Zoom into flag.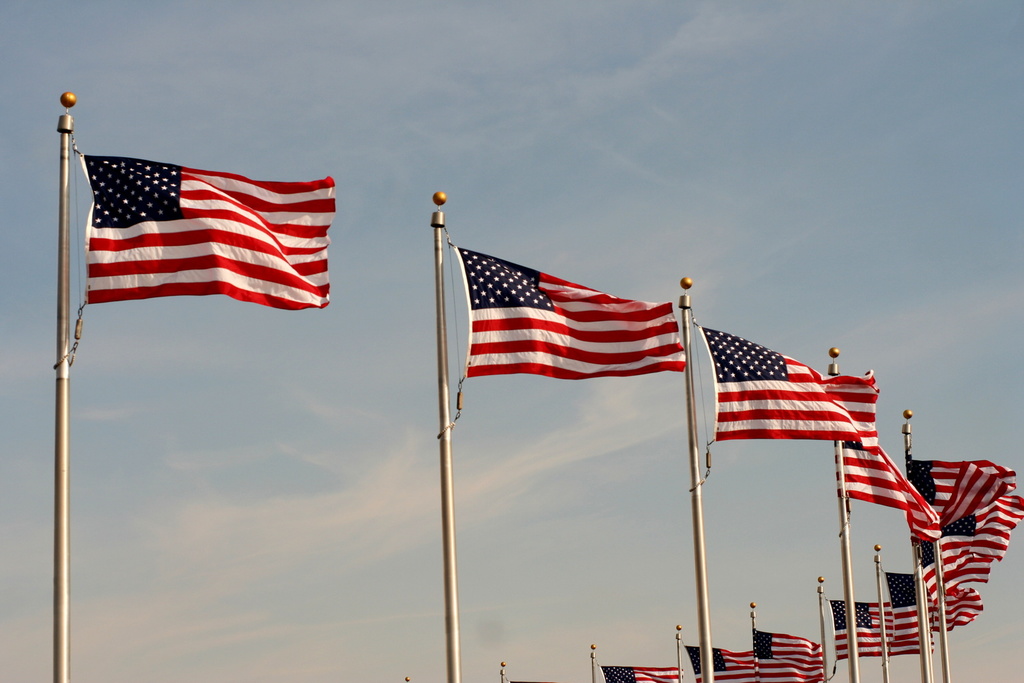
Zoom target: [x1=822, y1=596, x2=926, y2=678].
